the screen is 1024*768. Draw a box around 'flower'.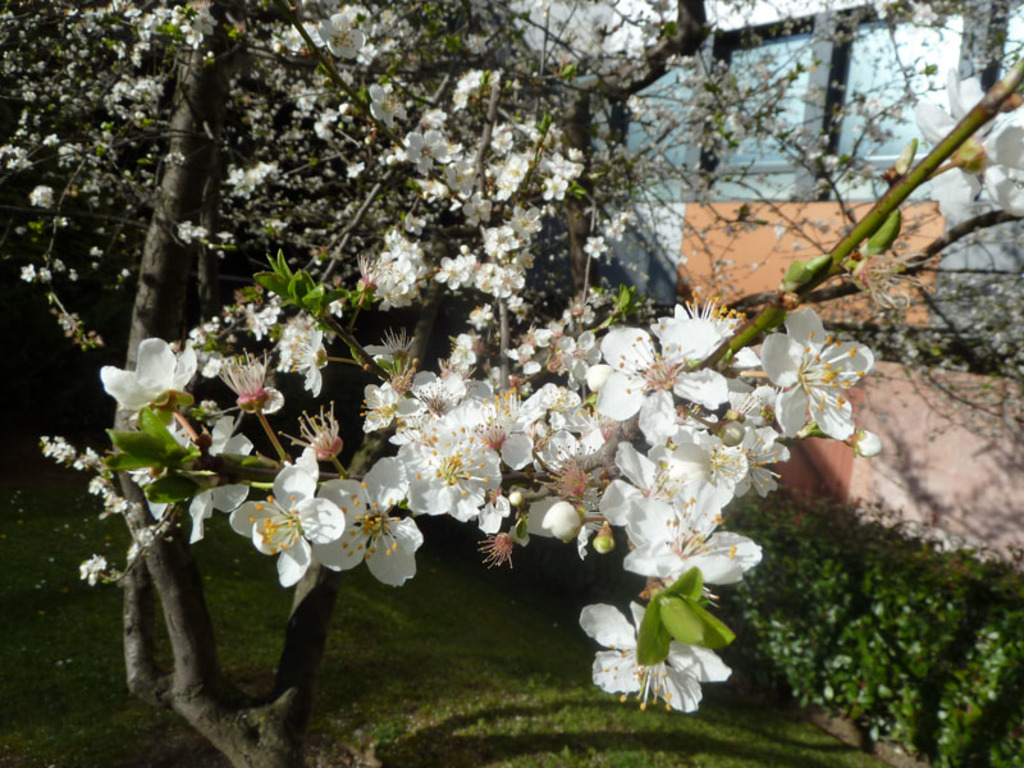
l=92, t=334, r=183, b=435.
